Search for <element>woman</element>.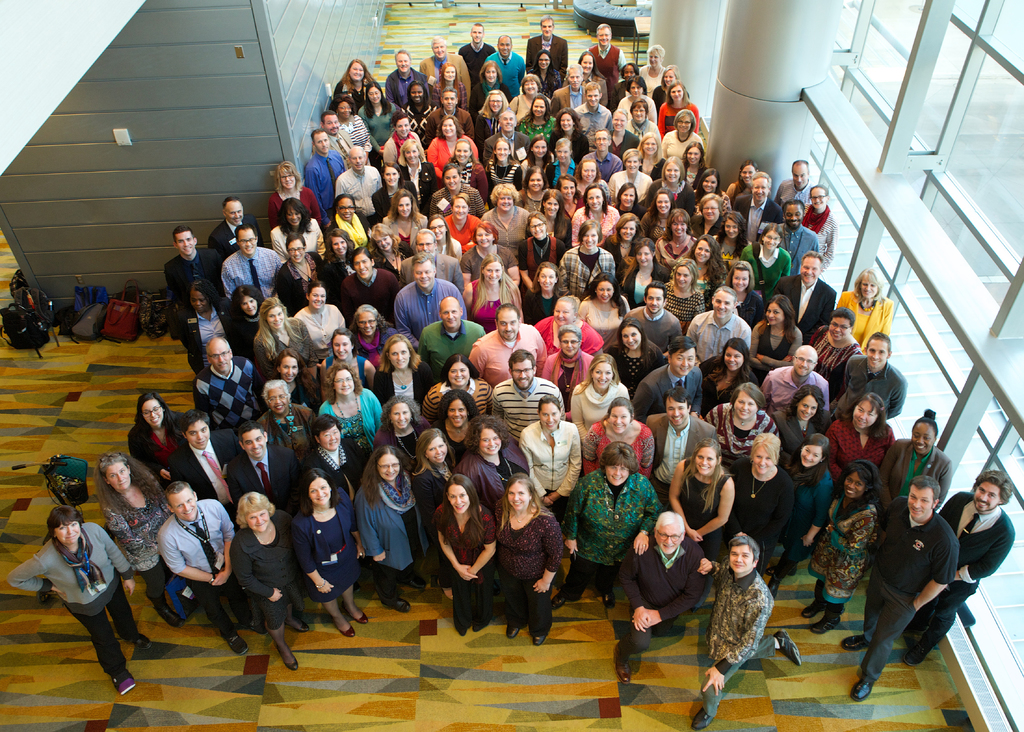
Found at {"left": 428, "top": 479, "right": 497, "bottom": 637}.
